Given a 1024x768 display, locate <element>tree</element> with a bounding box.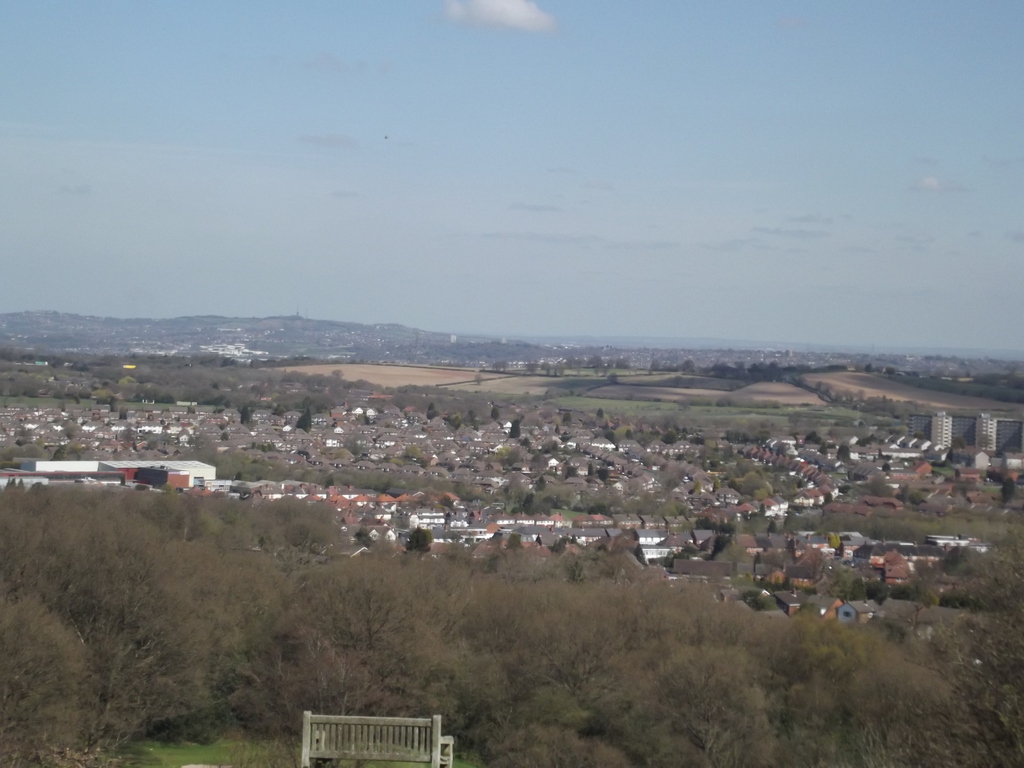
Located: bbox=(400, 520, 437, 563).
